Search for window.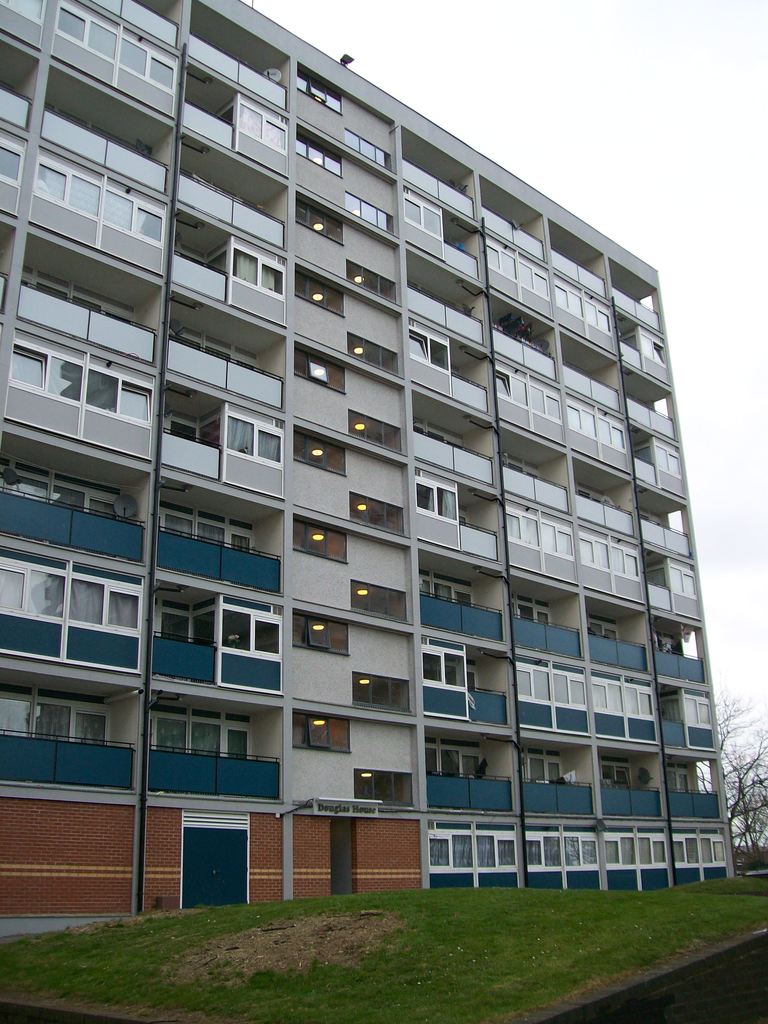
Found at 0 138 32 185.
